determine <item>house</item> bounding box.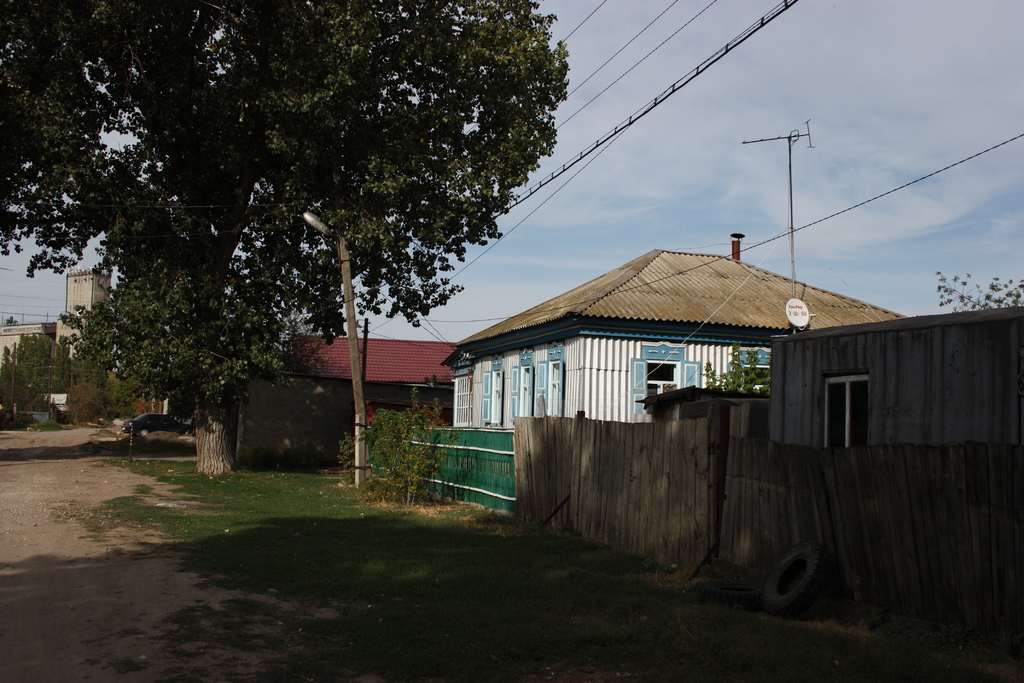
Determined: 209 331 478 478.
